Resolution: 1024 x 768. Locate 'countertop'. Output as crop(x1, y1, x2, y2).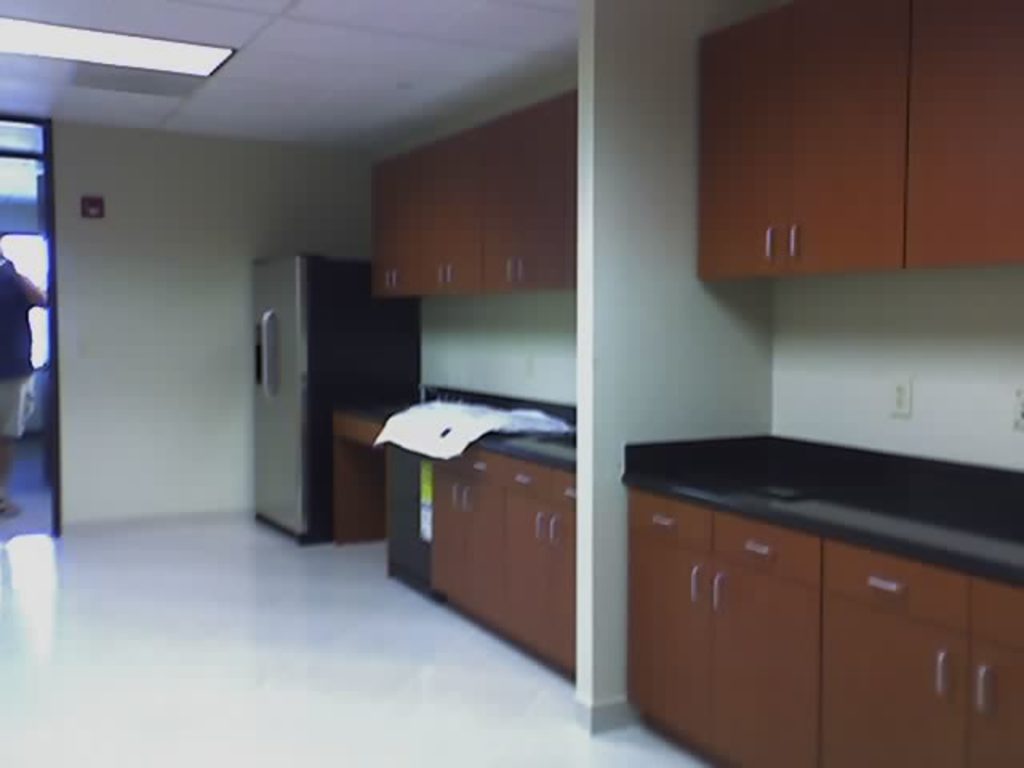
crop(621, 448, 1022, 586).
